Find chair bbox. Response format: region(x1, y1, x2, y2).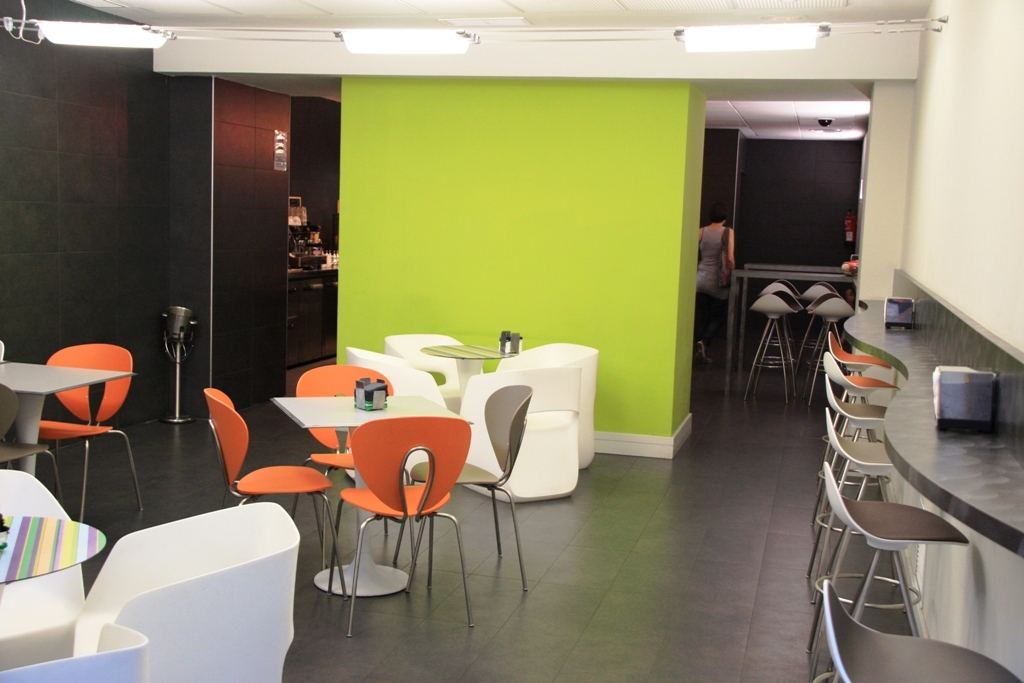
region(32, 342, 141, 522).
